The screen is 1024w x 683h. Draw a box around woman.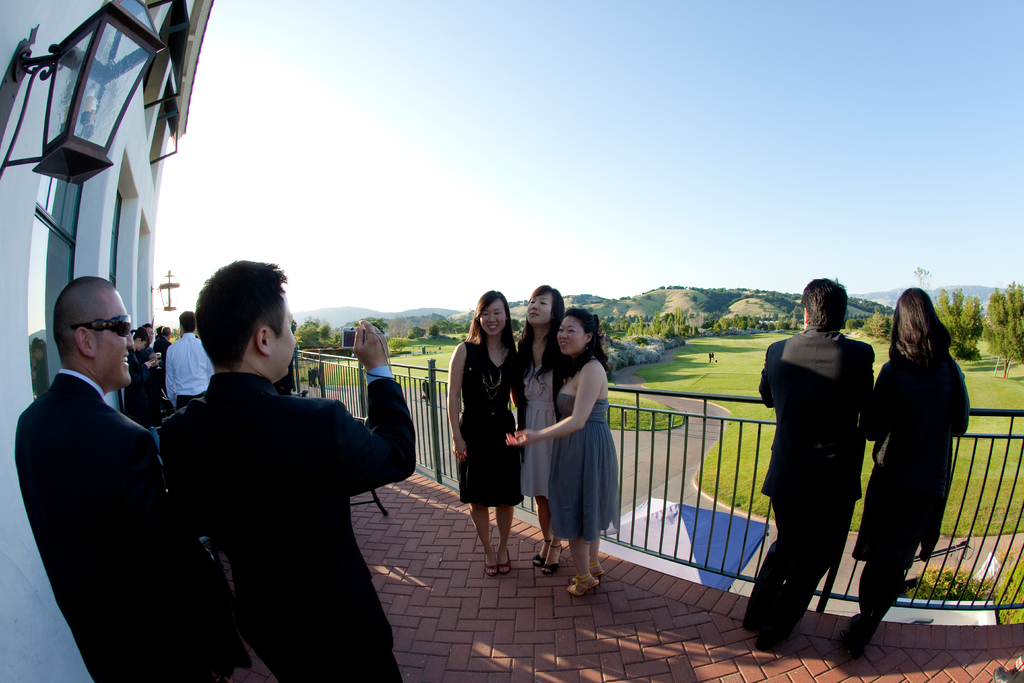
region(514, 285, 568, 572).
